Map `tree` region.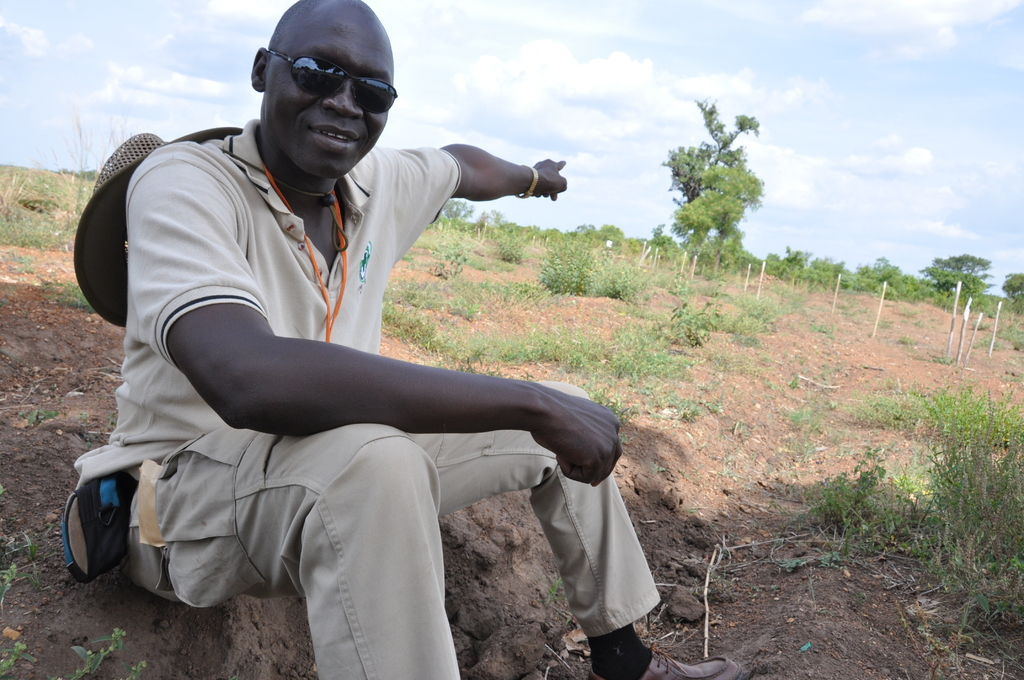
Mapped to left=439, top=195, right=477, bottom=233.
